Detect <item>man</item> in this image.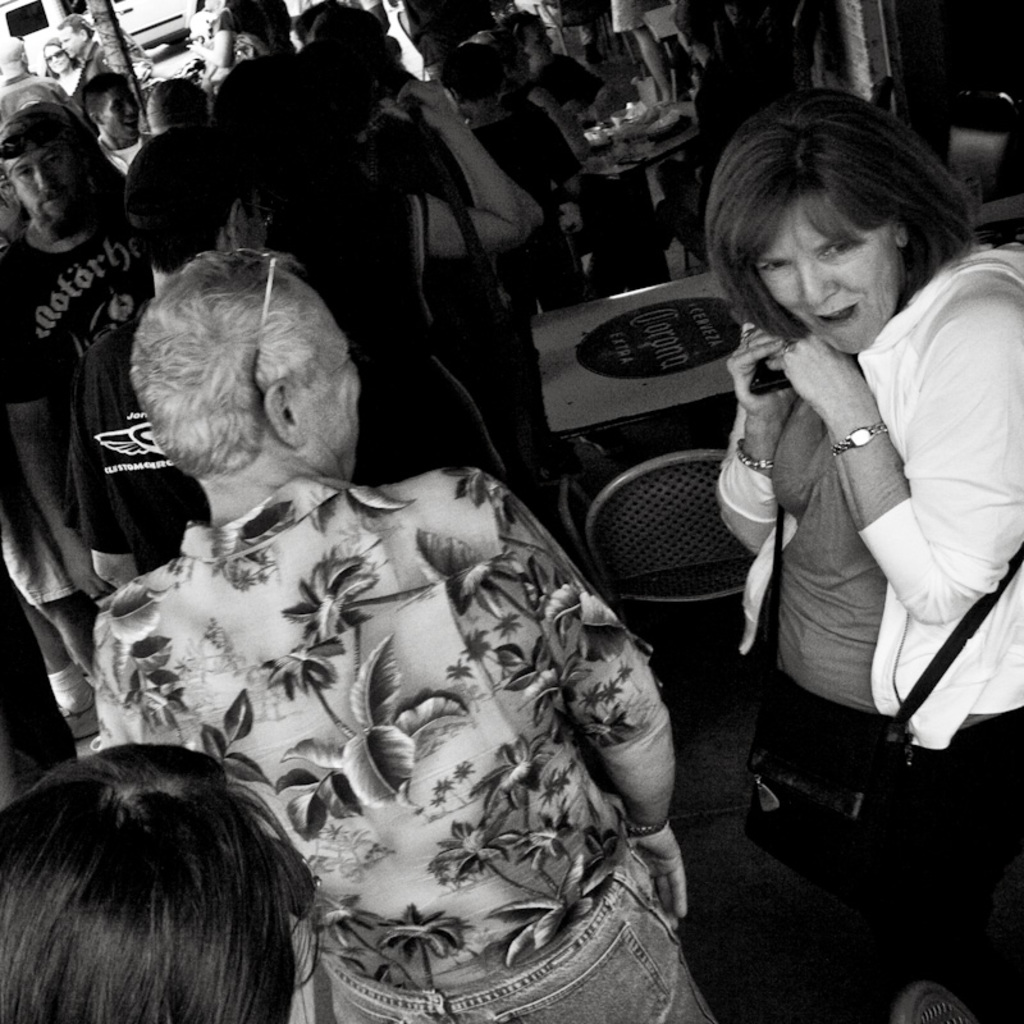
Detection: bbox=(122, 65, 216, 271).
